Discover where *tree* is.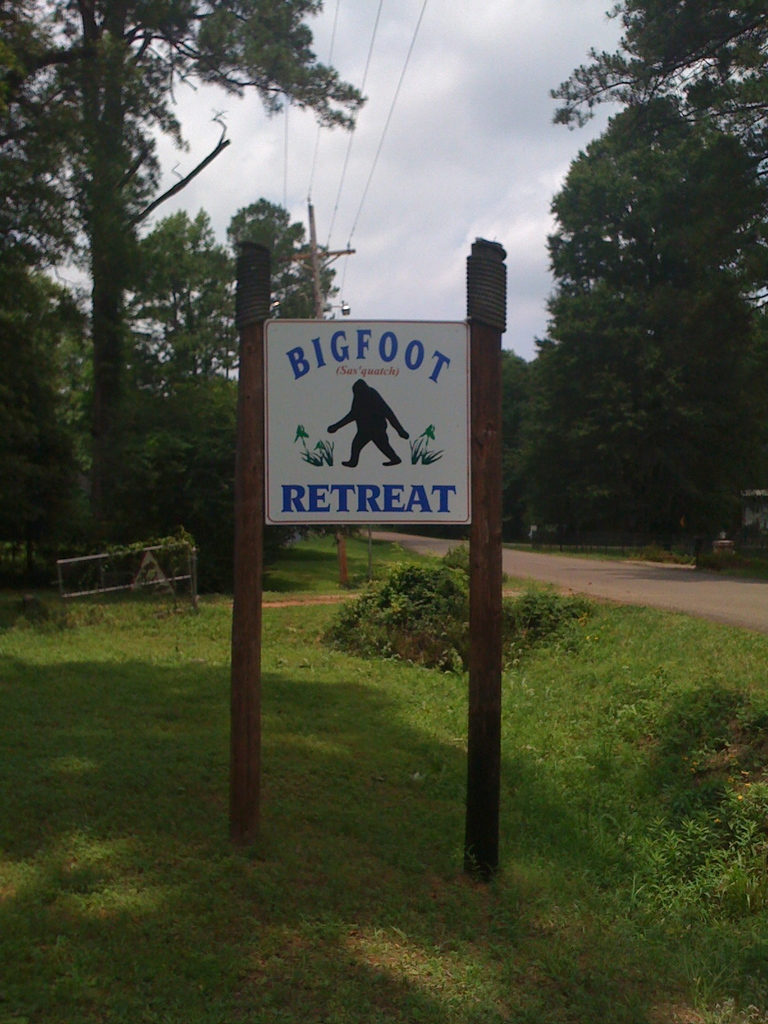
Discovered at [left=500, top=340, right=568, bottom=547].
